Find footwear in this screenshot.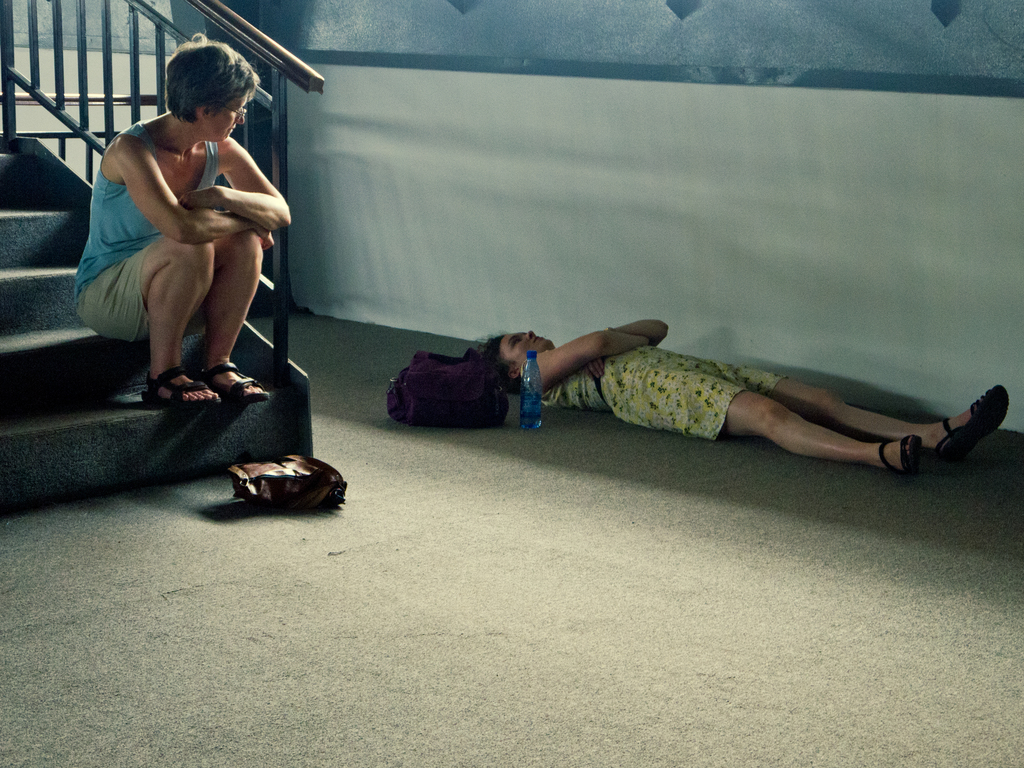
The bounding box for footwear is l=923, t=399, r=1011, b=470.
